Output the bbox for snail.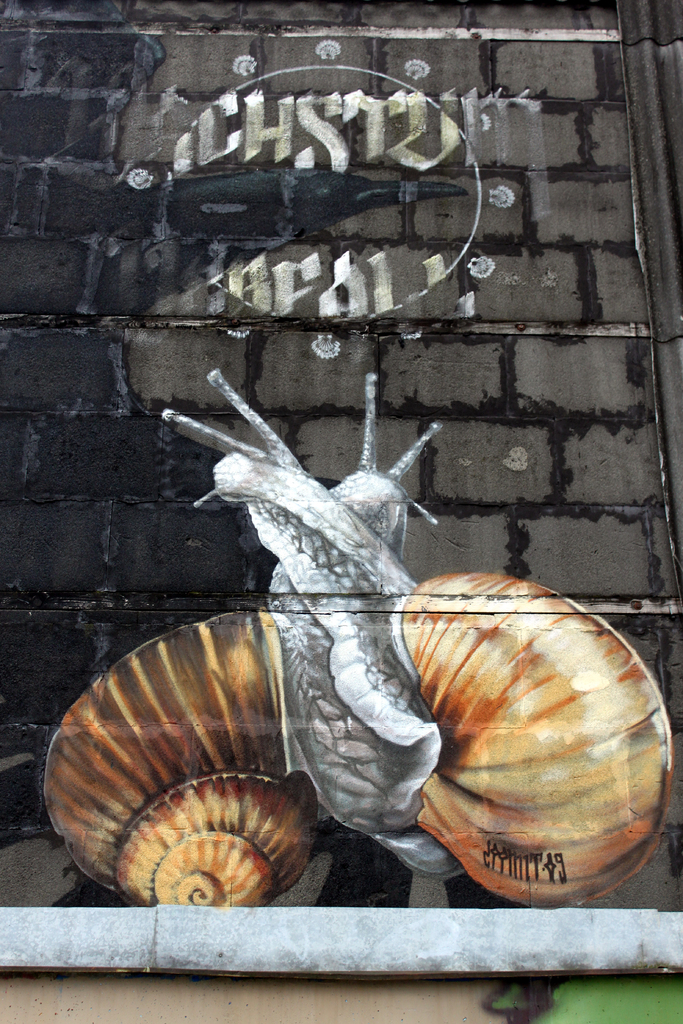
region(159, 371, 673, 910).
